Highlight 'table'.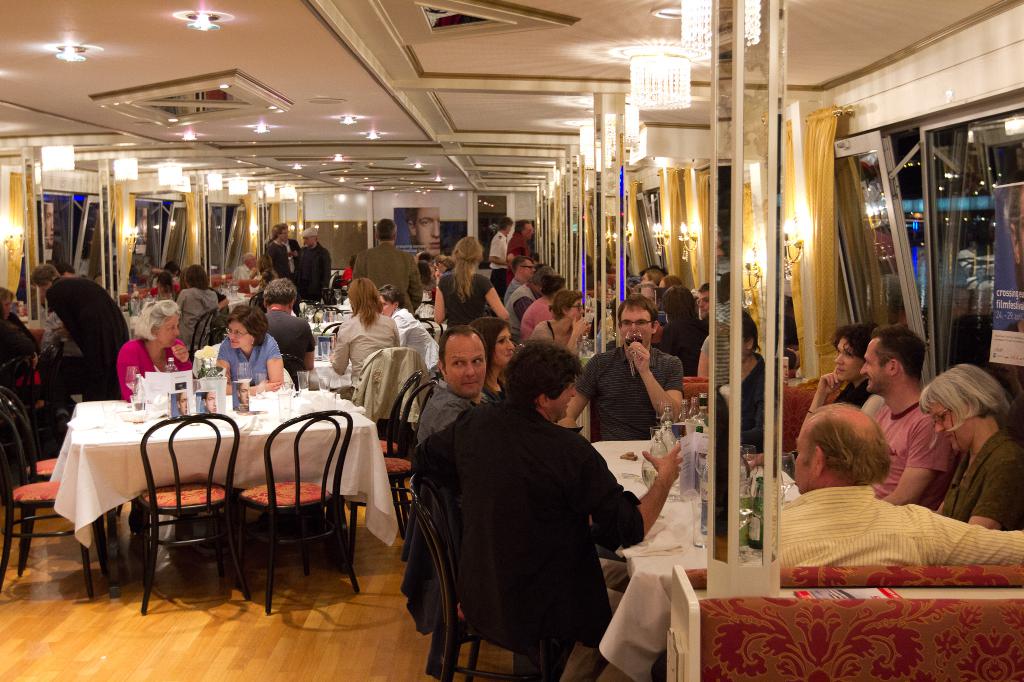
Highlighted region: <region>314, 358, 359, 388</region>.
